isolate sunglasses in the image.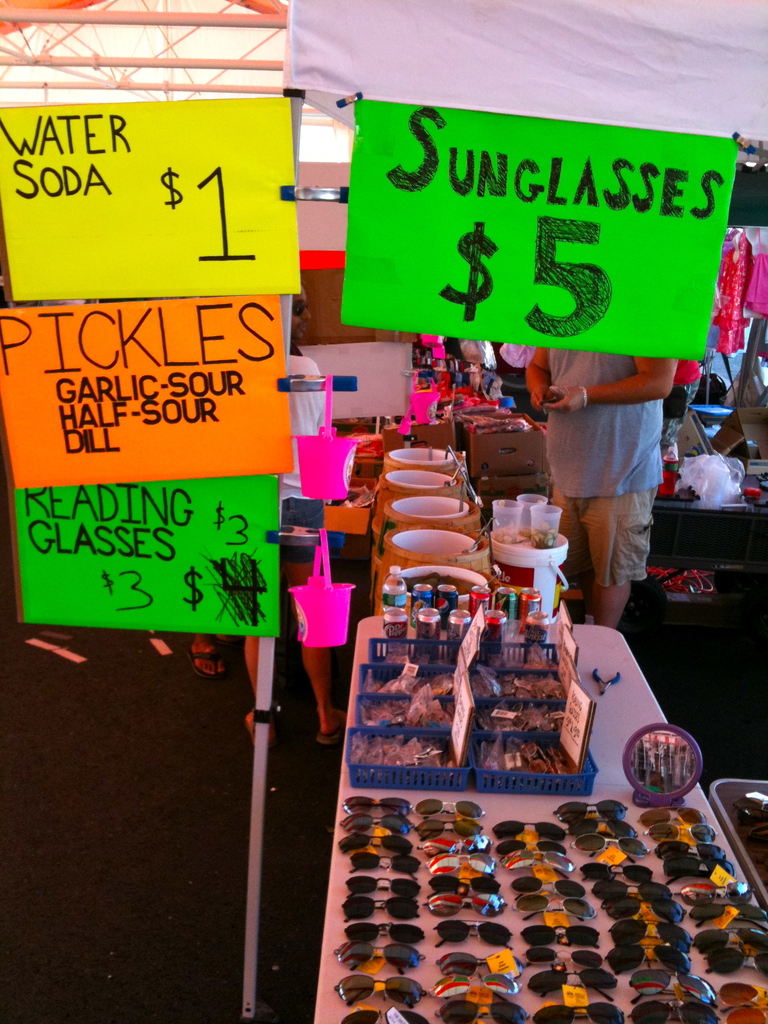
Isolated region: locate(339, 1005, 429, 1023).
